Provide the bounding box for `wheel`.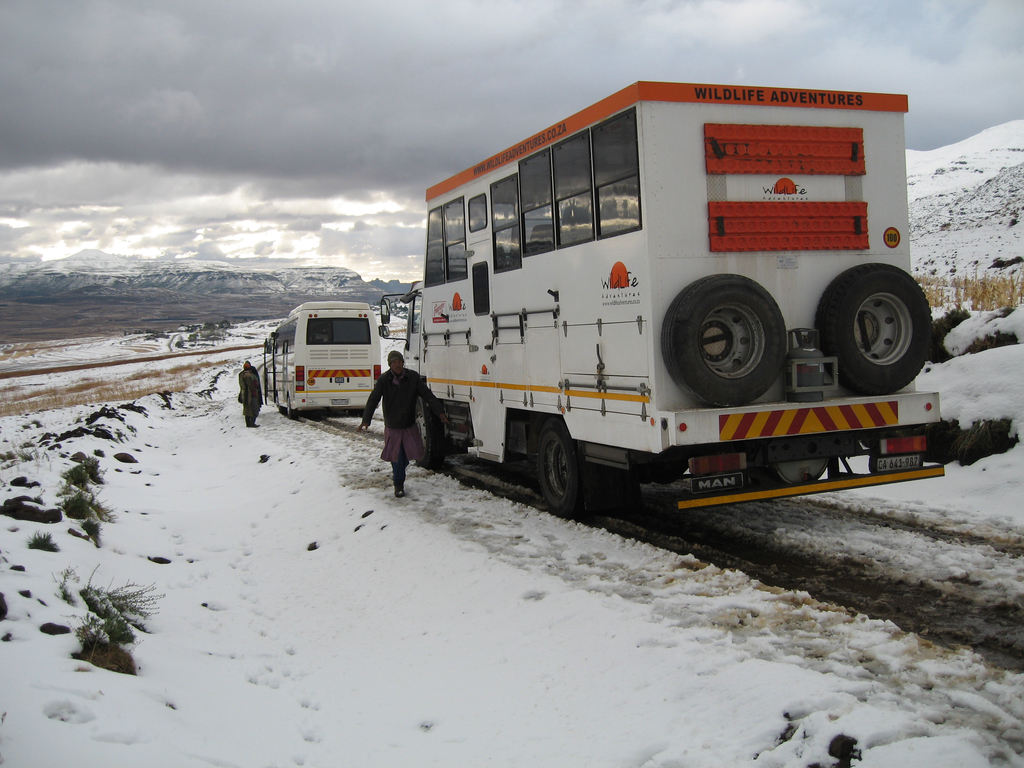
271:390:282:410.
